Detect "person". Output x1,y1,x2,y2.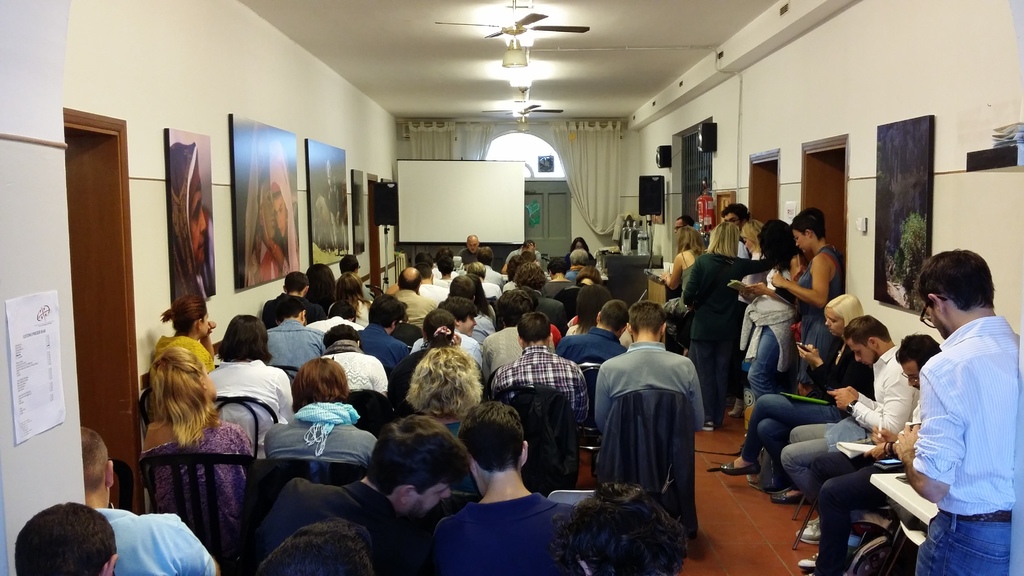
459,231,481,269.
